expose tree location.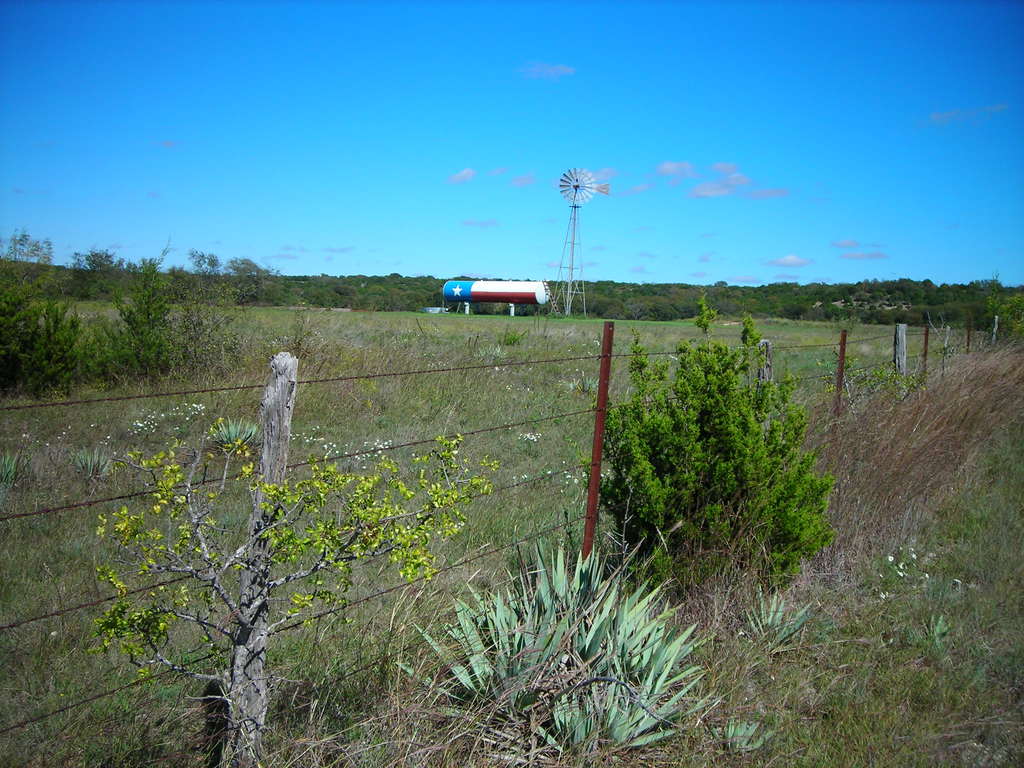
Exposed at crop(0, 246, 289, 398).
